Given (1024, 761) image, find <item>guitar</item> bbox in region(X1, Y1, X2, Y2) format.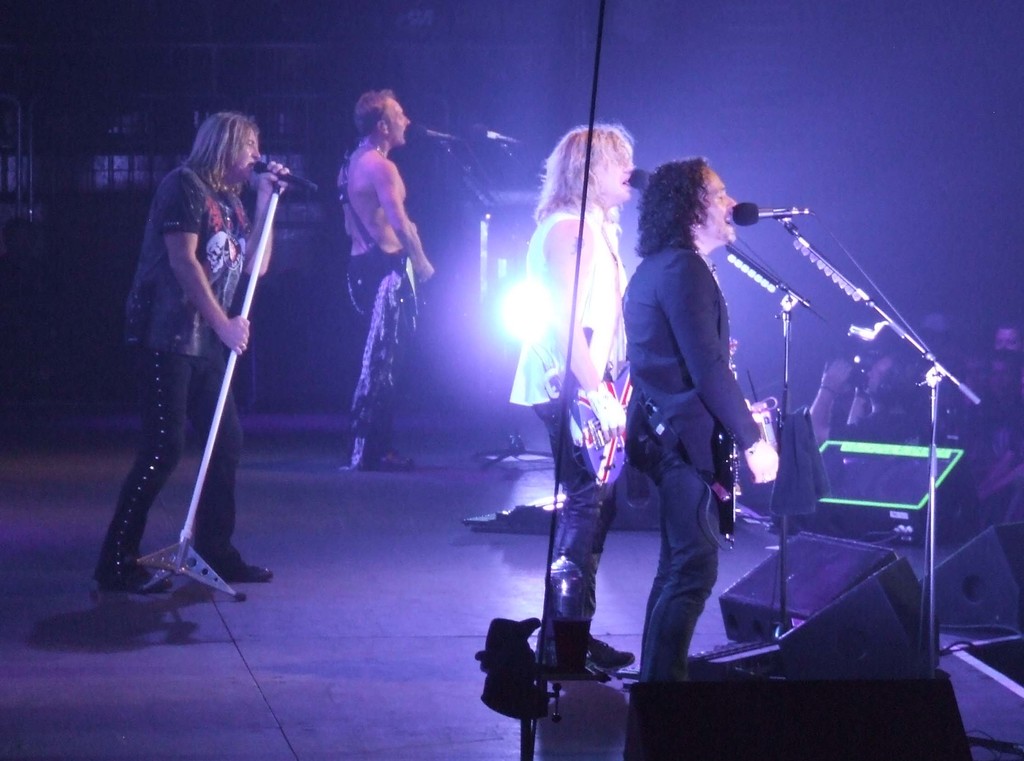
region(710, 336, 743, 545).
